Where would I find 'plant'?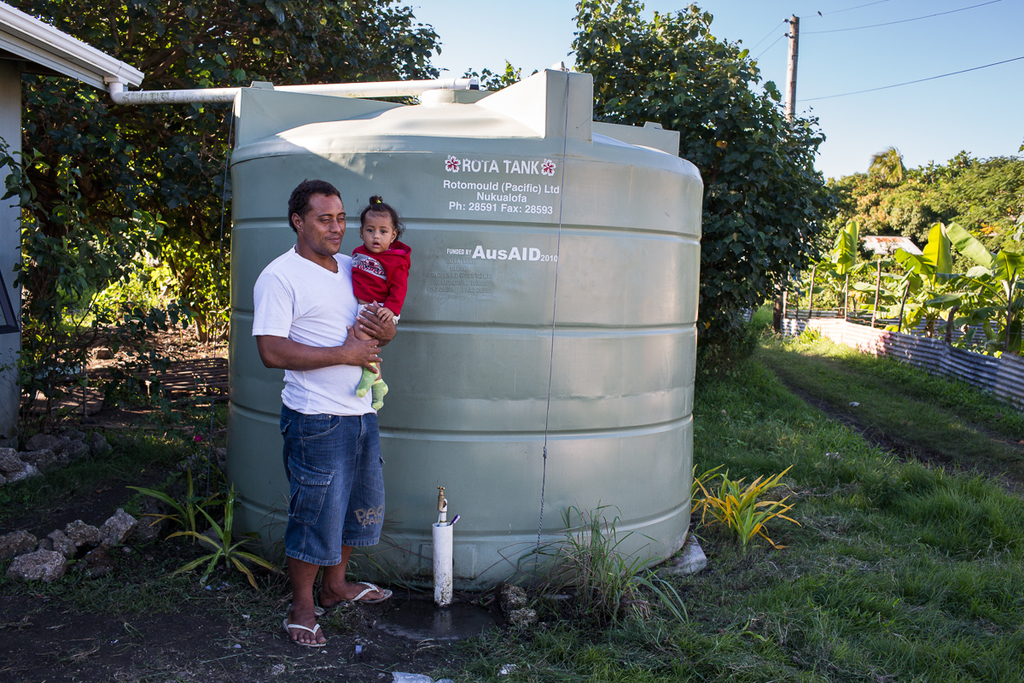
At (left=125, top=468, right=236, bottom=547).
